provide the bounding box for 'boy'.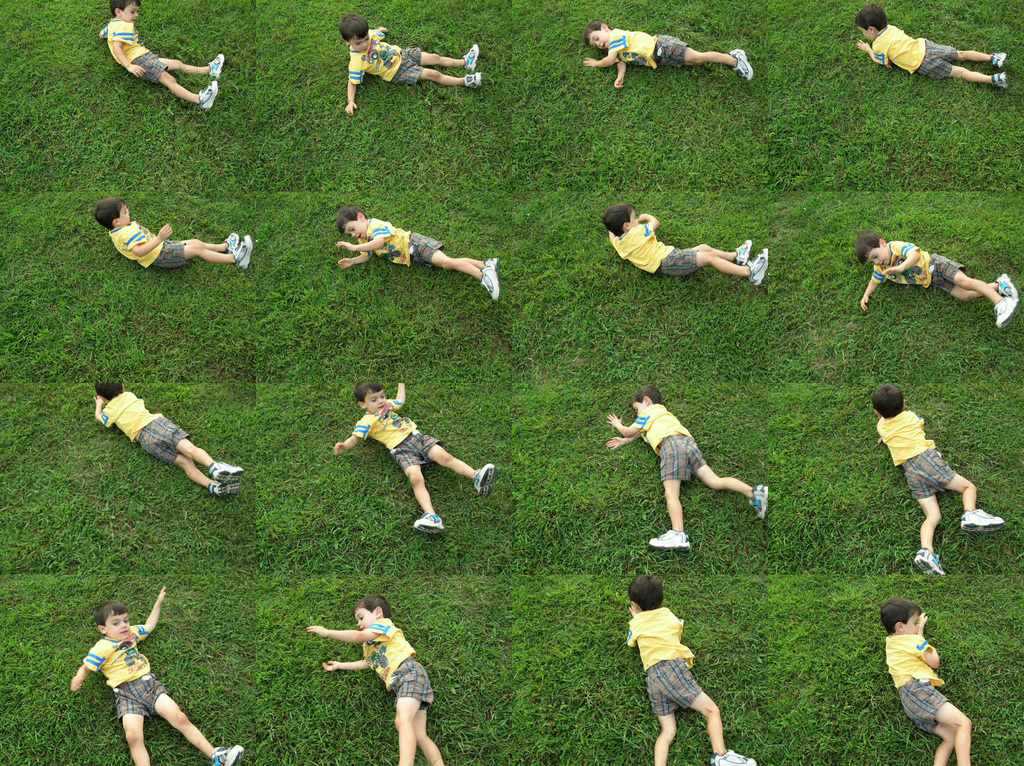
612/563/760/765.
